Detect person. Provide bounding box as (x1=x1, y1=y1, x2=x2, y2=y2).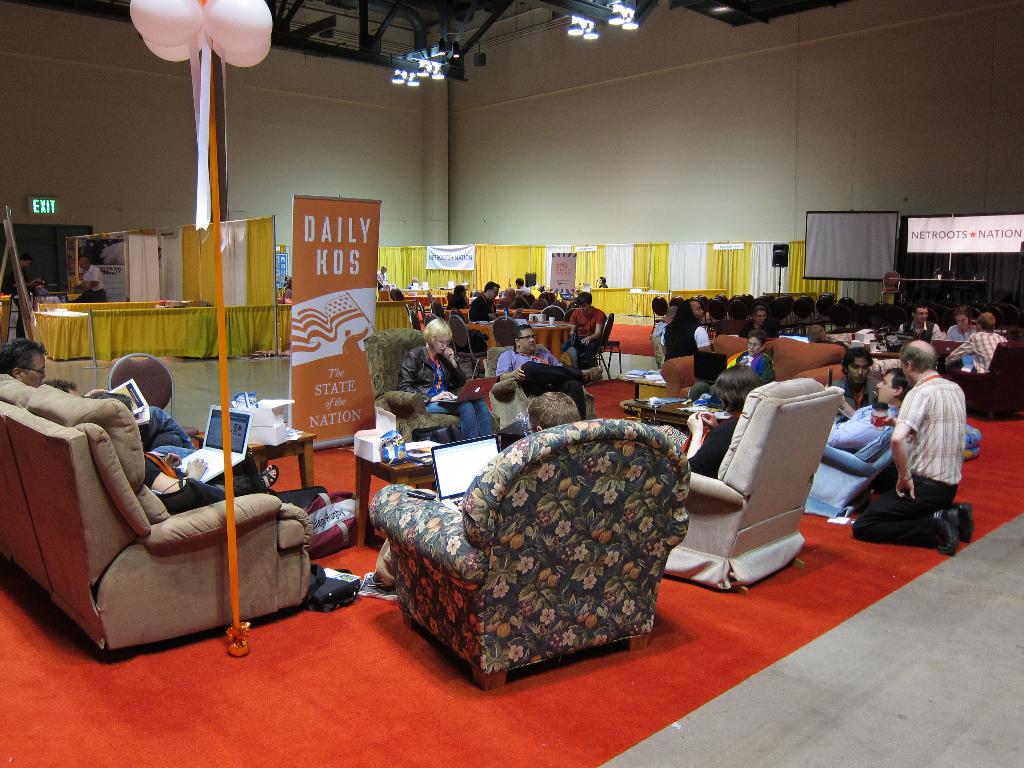
(x1=847, y1=339, x2=970, y2=548).
